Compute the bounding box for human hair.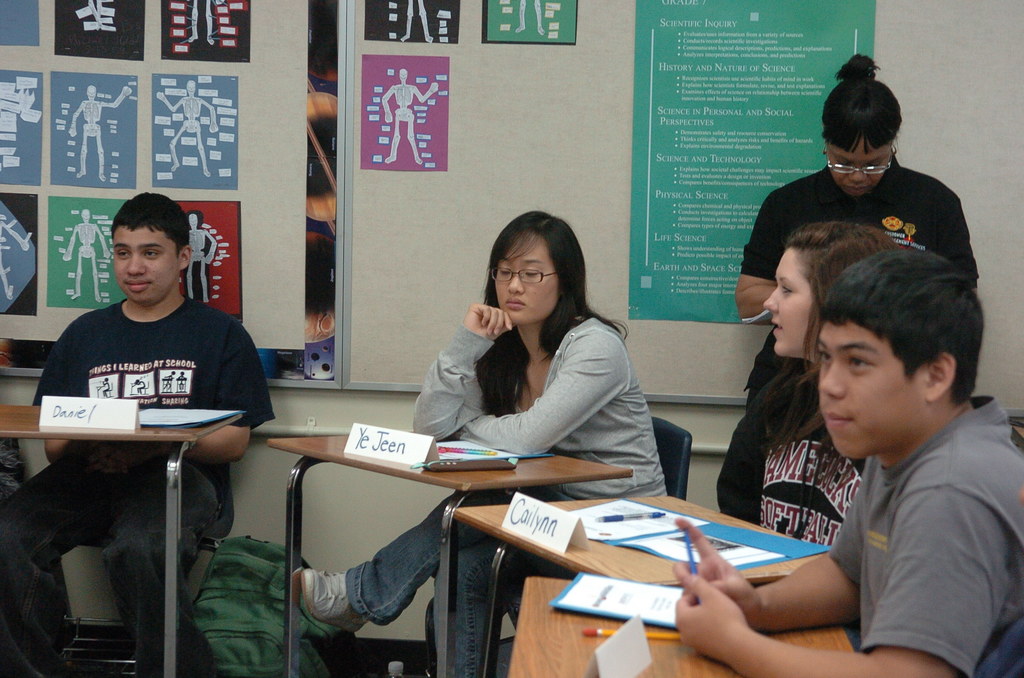
bbox=[473, 211, 632, 419].
